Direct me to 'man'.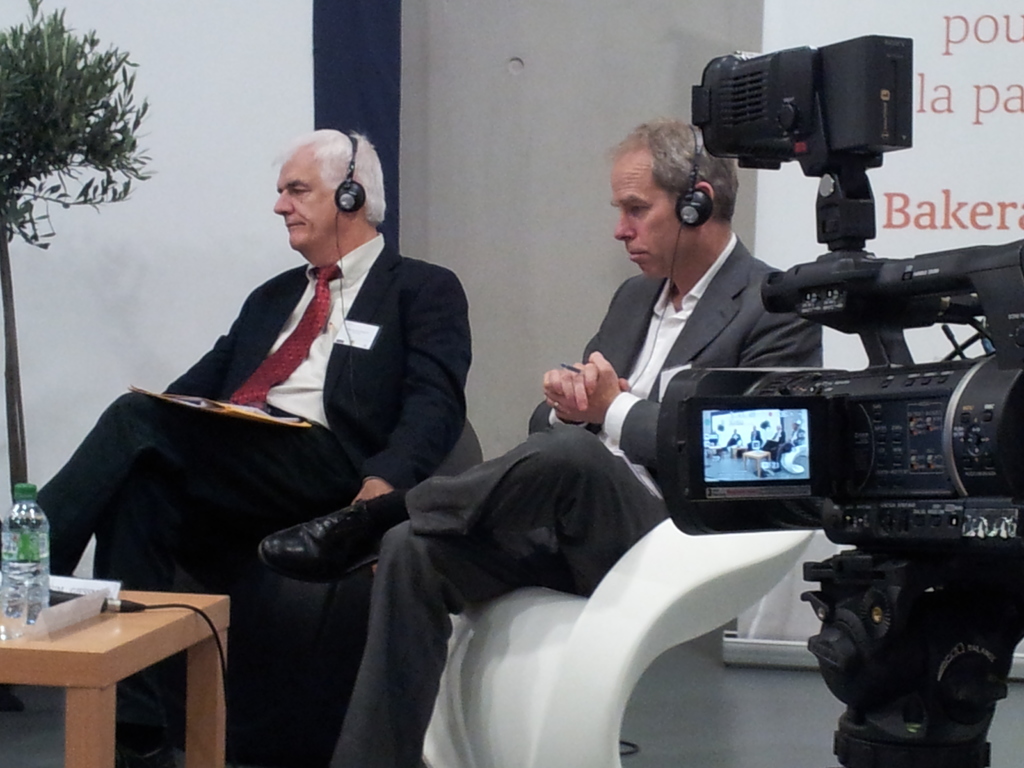
Direction: (257, 114, 825, 767).
